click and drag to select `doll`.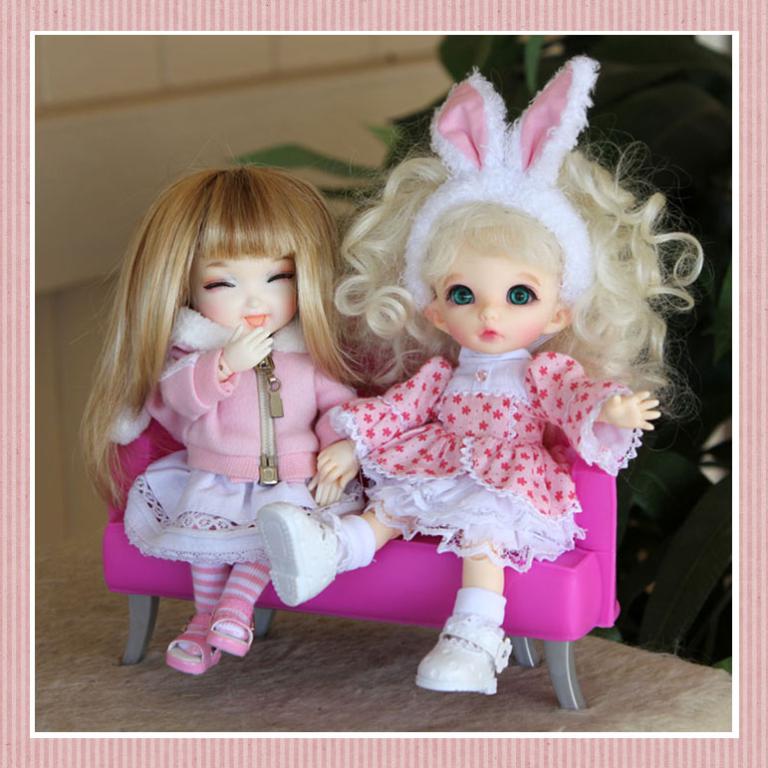
Selection: x1=332 y1=49 x2=656 y2=691.
